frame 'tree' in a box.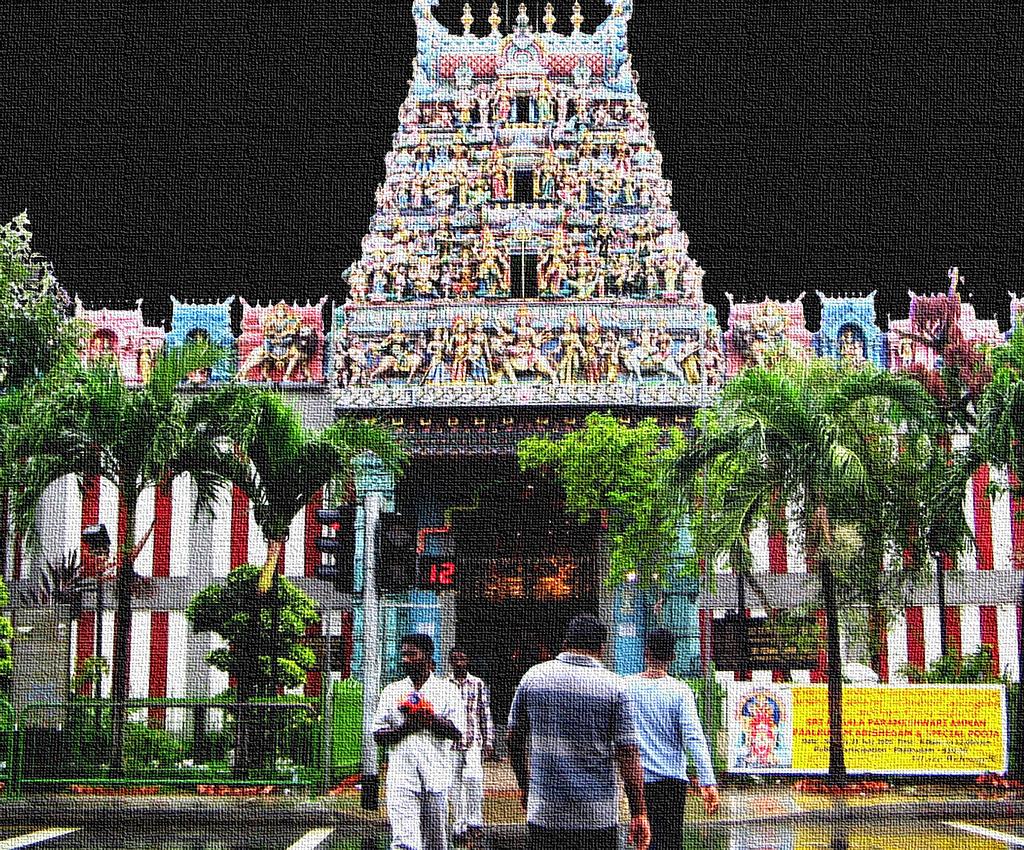
(794,375,988,635).
